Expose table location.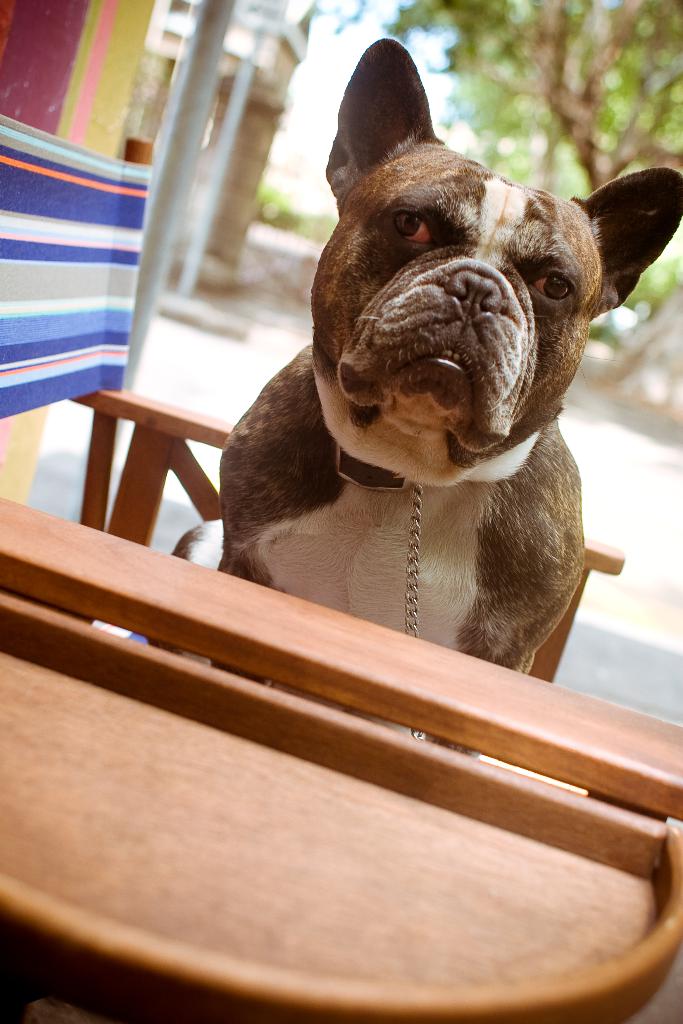
Exposed at {"x1": 0, "y1": 487, "x2": 682, "y2": 1023}.
